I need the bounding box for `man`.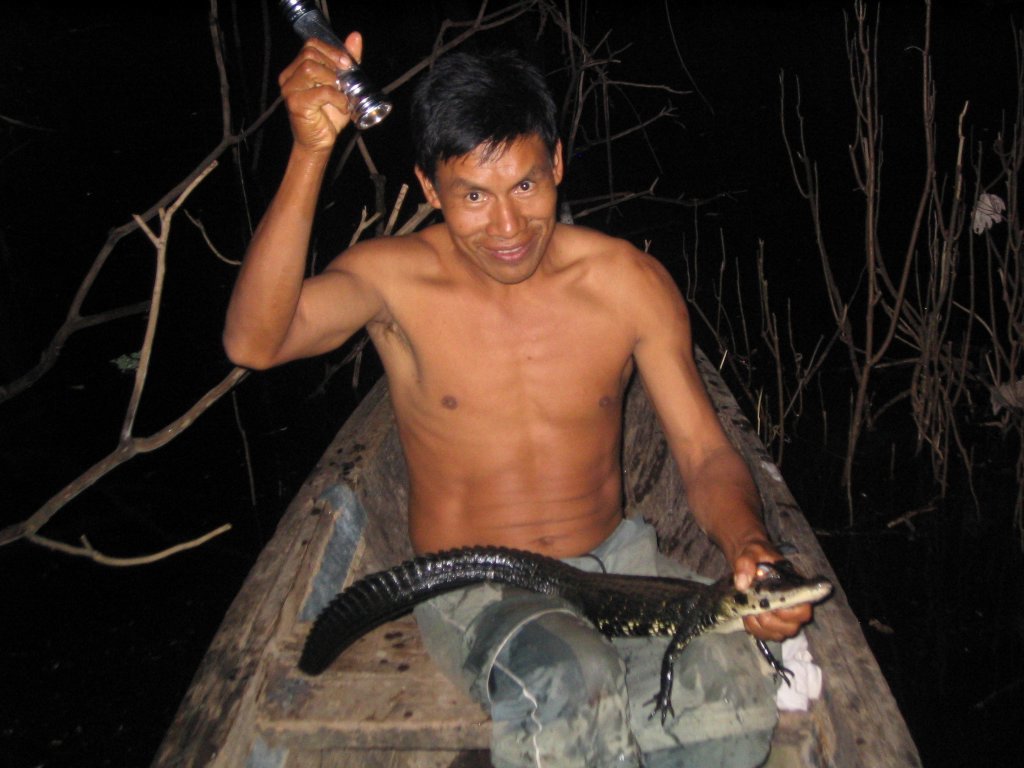
Here it is: <region>209, 46, 824, 696</region>.
